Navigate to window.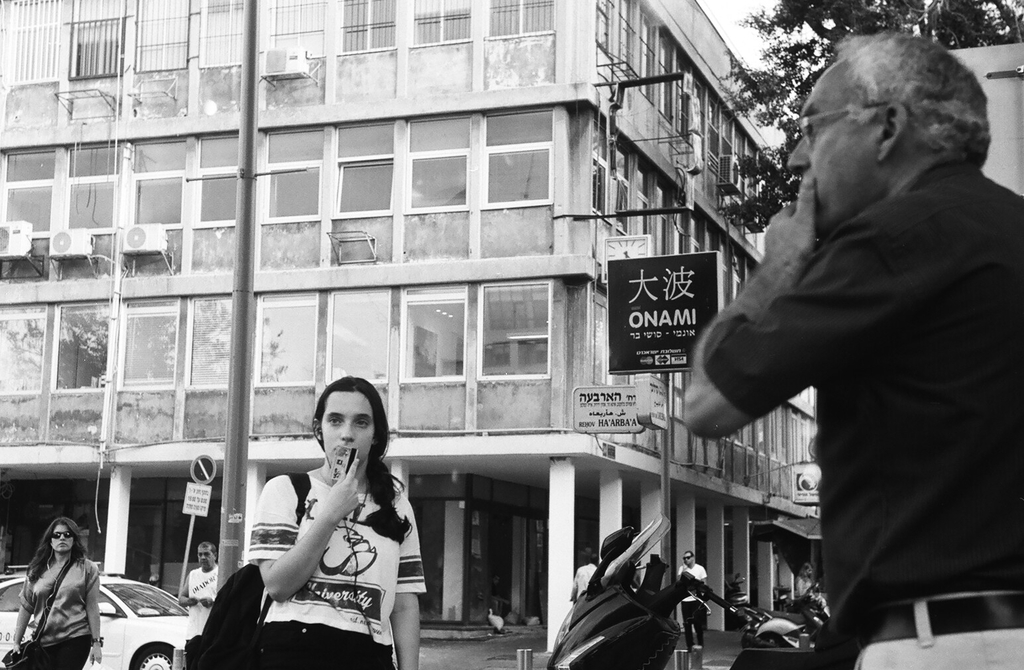
Navigation target: 483 284 554 378.
